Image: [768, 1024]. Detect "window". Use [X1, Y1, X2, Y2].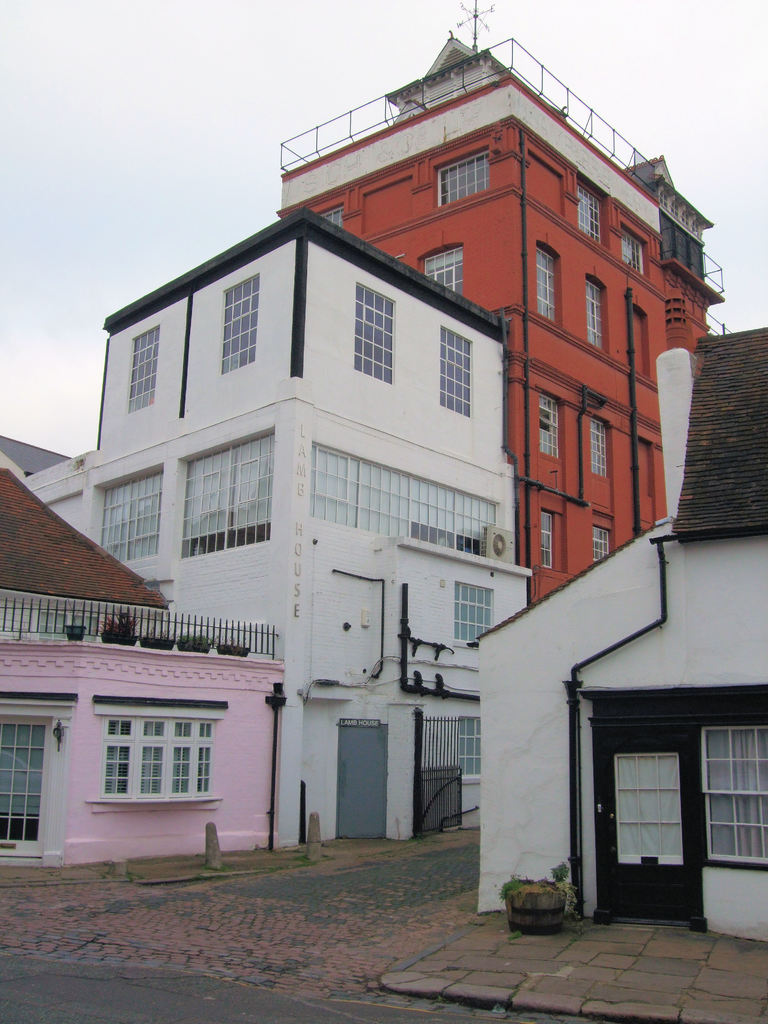
[431, 140, 492, 211].
